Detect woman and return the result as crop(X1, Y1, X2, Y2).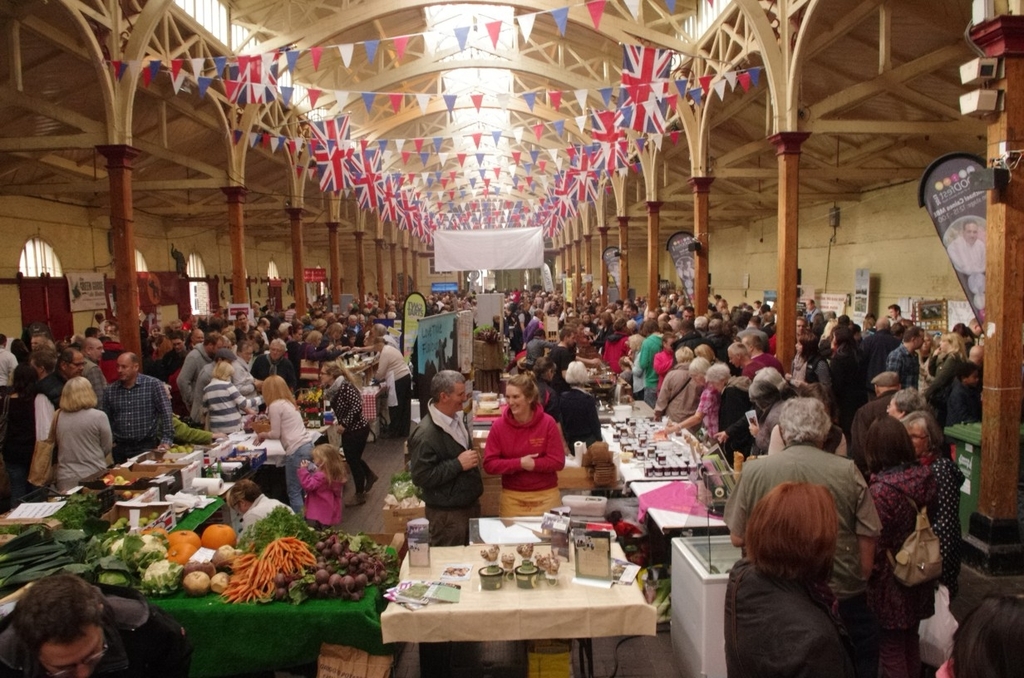
crop(624, 340, 644, 396).
